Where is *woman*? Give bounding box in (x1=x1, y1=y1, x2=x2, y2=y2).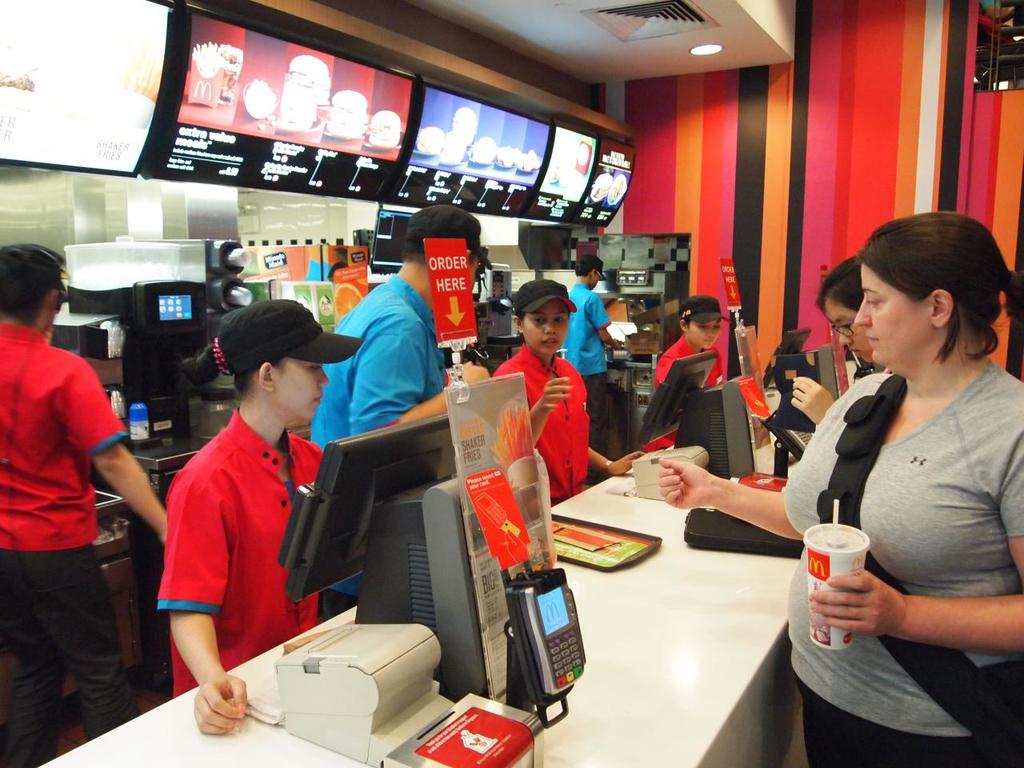
(x1=155, y1=298, x2=367, y2=738).
